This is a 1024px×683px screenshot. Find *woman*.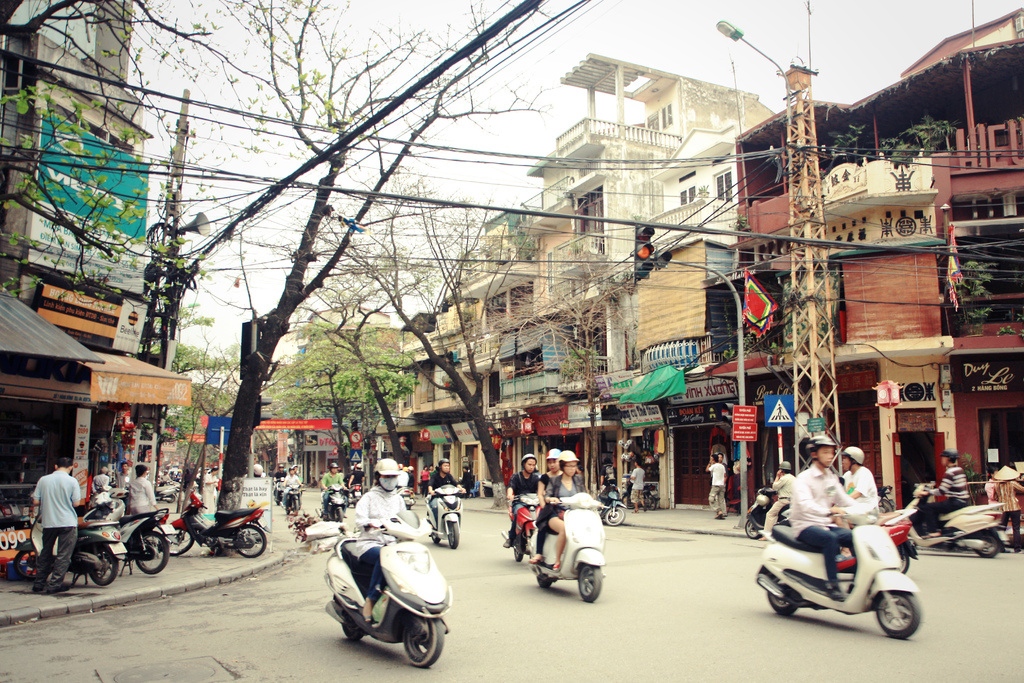
Bounding box: {"left": 198, "top": 461, "right": 214, "bottom": 509}.
